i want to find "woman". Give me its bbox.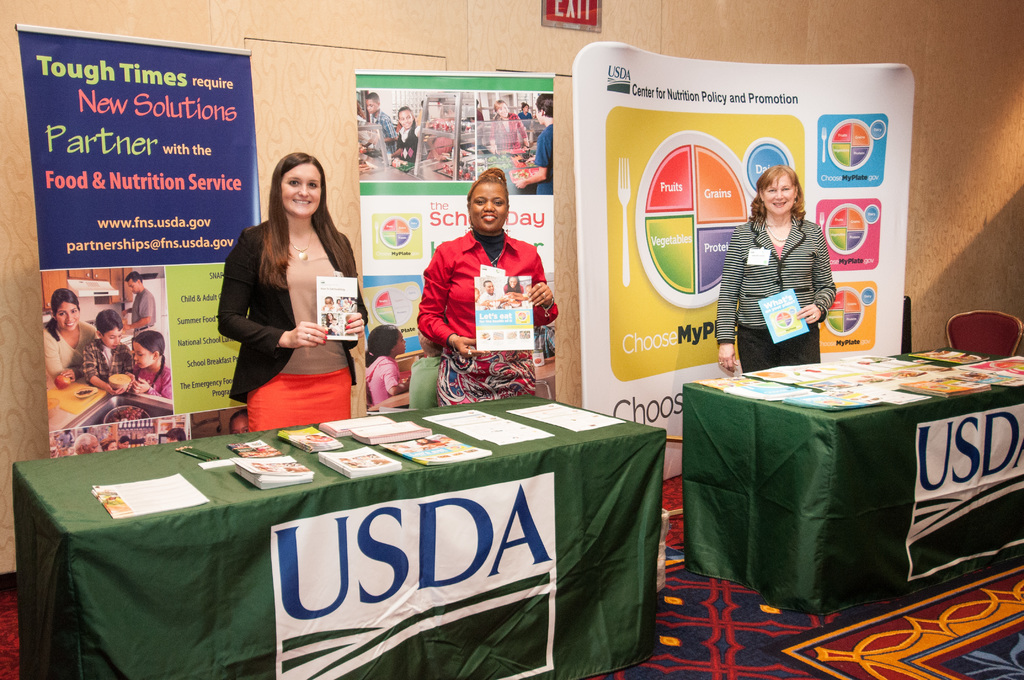
select_region(391, 106, 423, 165).
